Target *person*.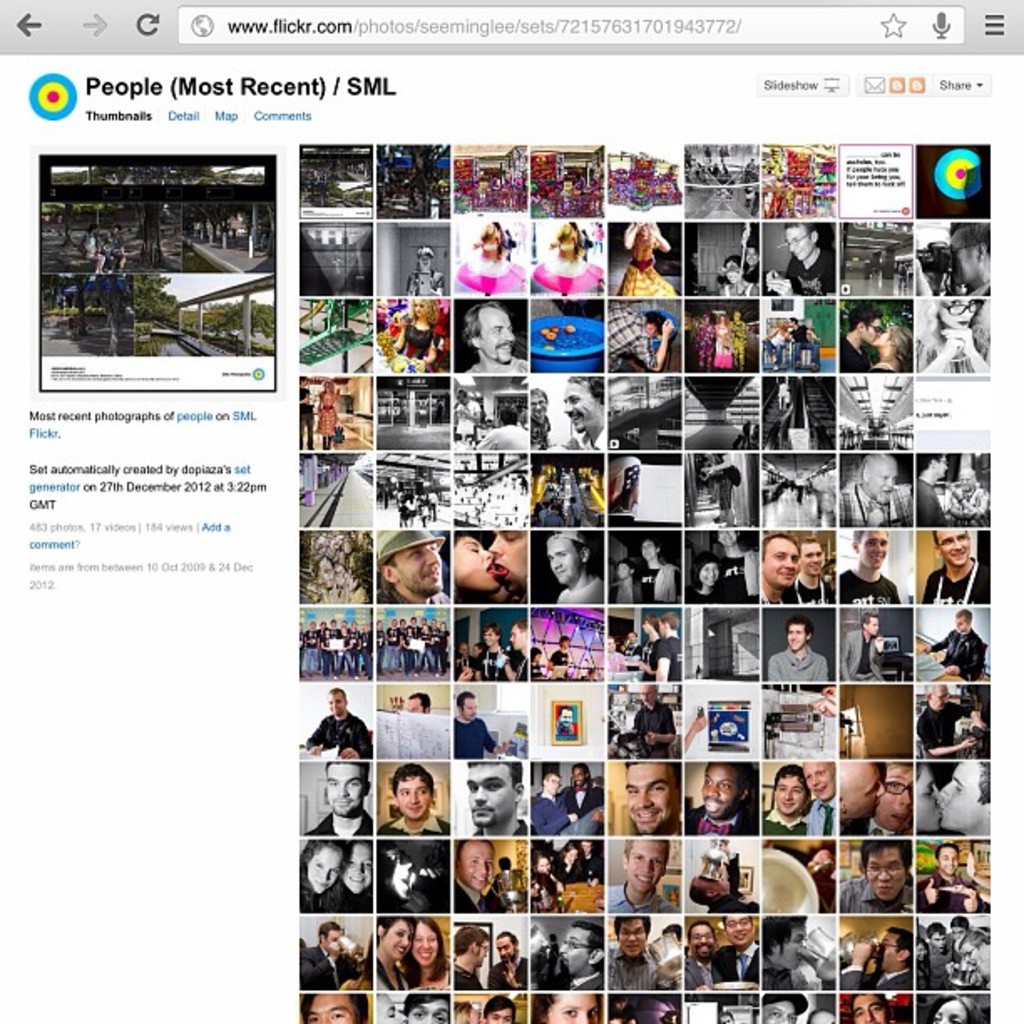
Target region: [left=532, top=390, right=550, bottom=448].
